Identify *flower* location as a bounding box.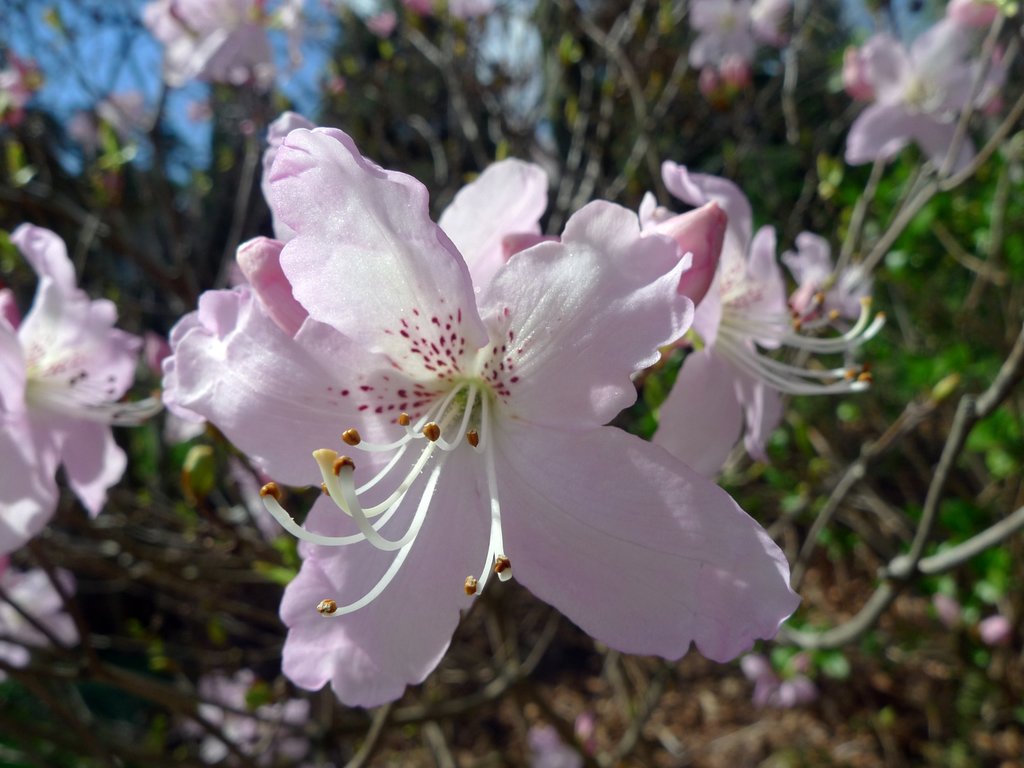
l=143, t=0, r=291, b=76.
